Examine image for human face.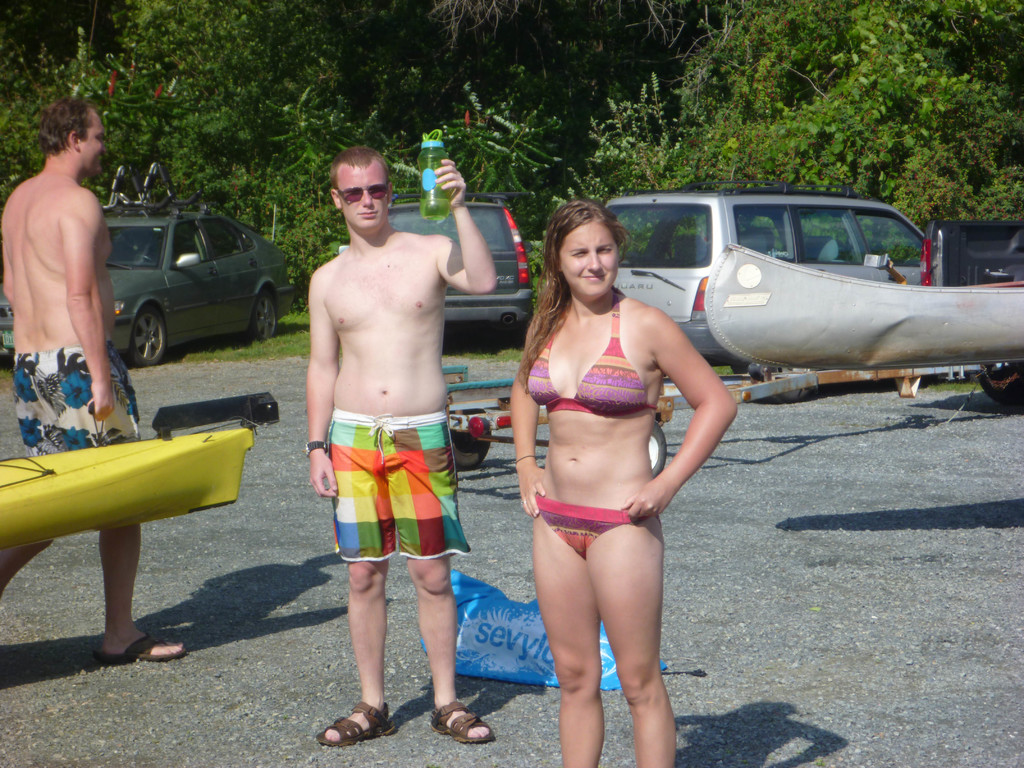
Examination result: select_region(335, 162, 395, 227).
